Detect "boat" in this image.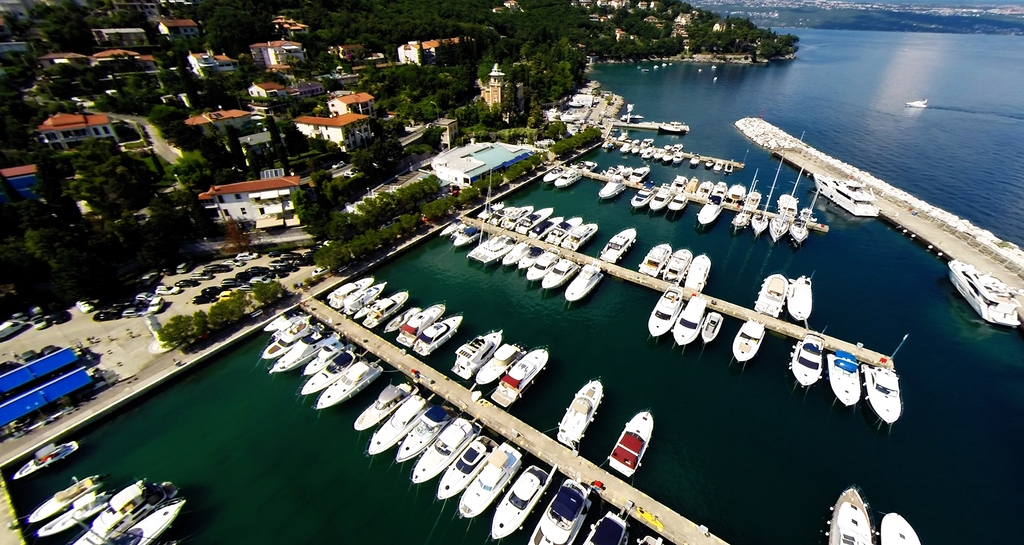
Detection: {"x1": 383, "y1": 306, "x2": 426, "y2": 335}.
